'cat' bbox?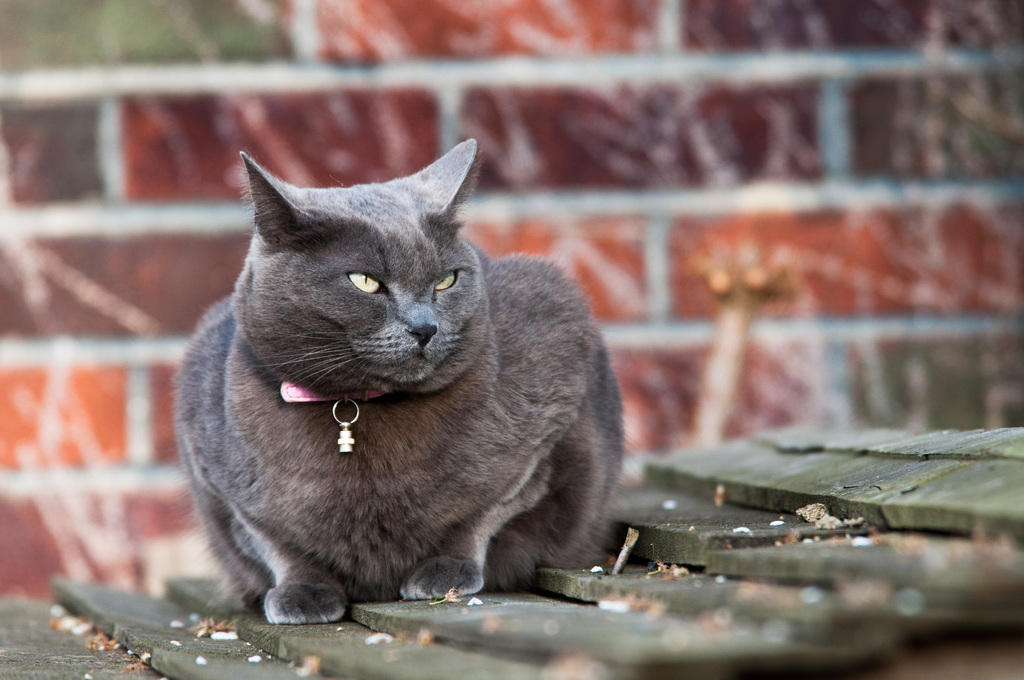
crop(164, 134, 627, 625)
